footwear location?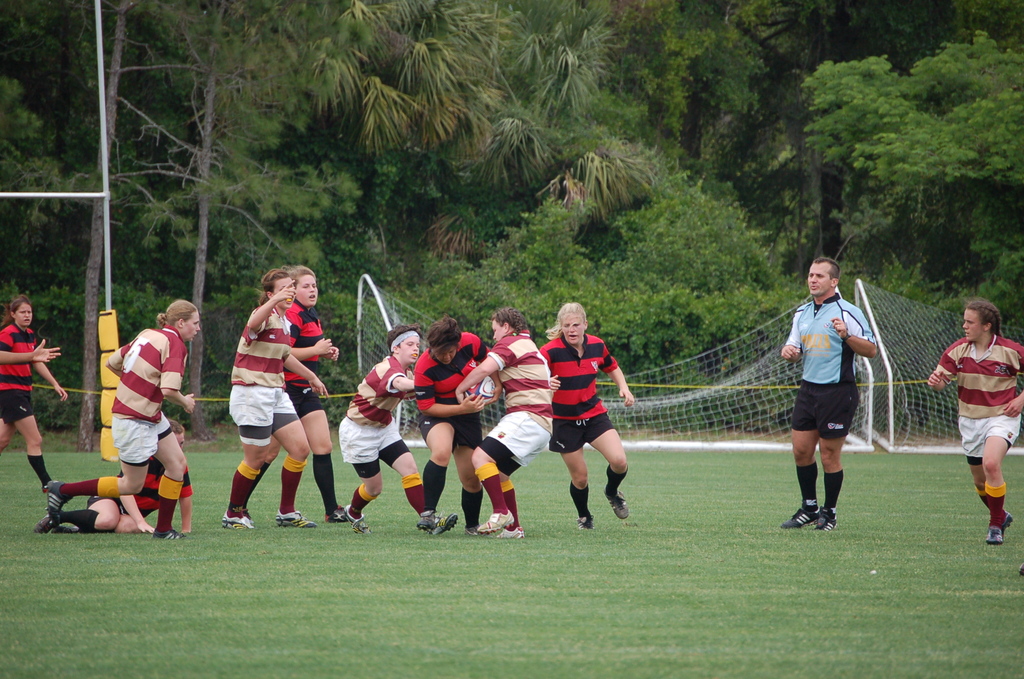
locate(984, 526, 1005, 544)
